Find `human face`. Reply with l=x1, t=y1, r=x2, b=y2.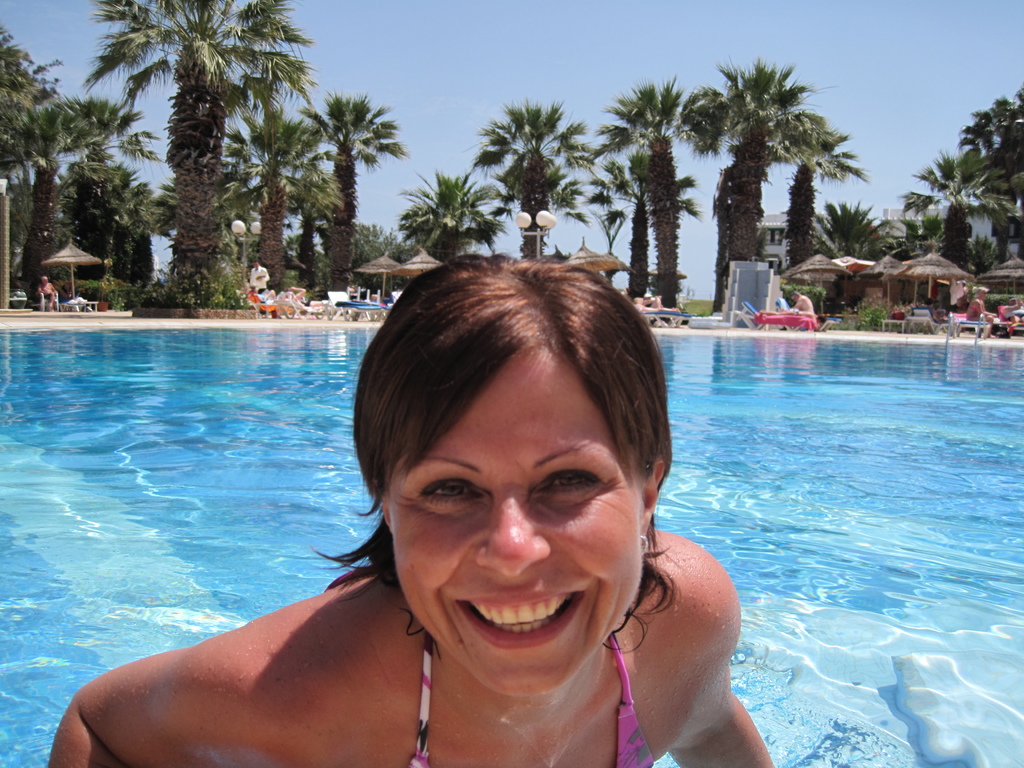
l=977, t=287, r=988, b=298.
